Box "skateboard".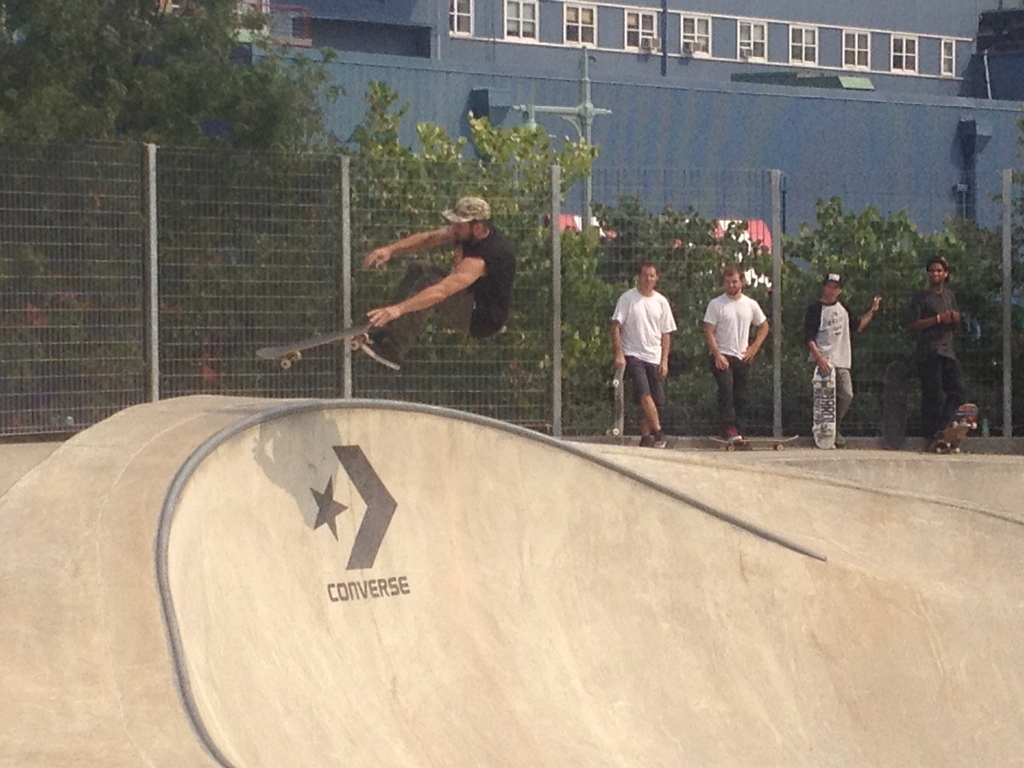
x1=810, y1=357, x2=837, y2=452.
